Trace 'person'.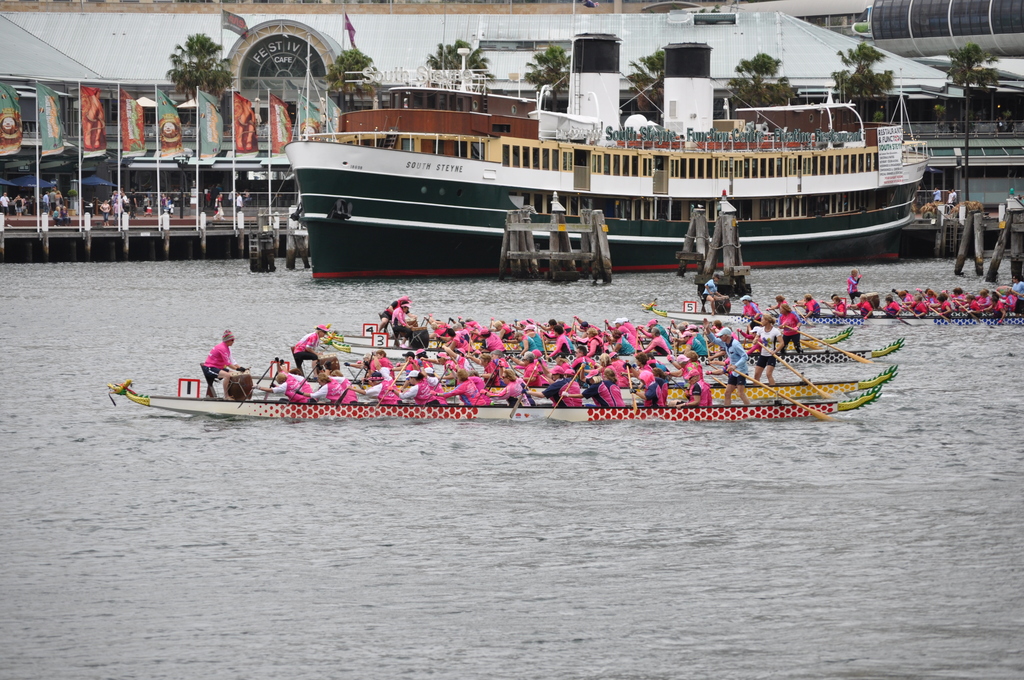
Traced to region(897, 288, 922, 313).
